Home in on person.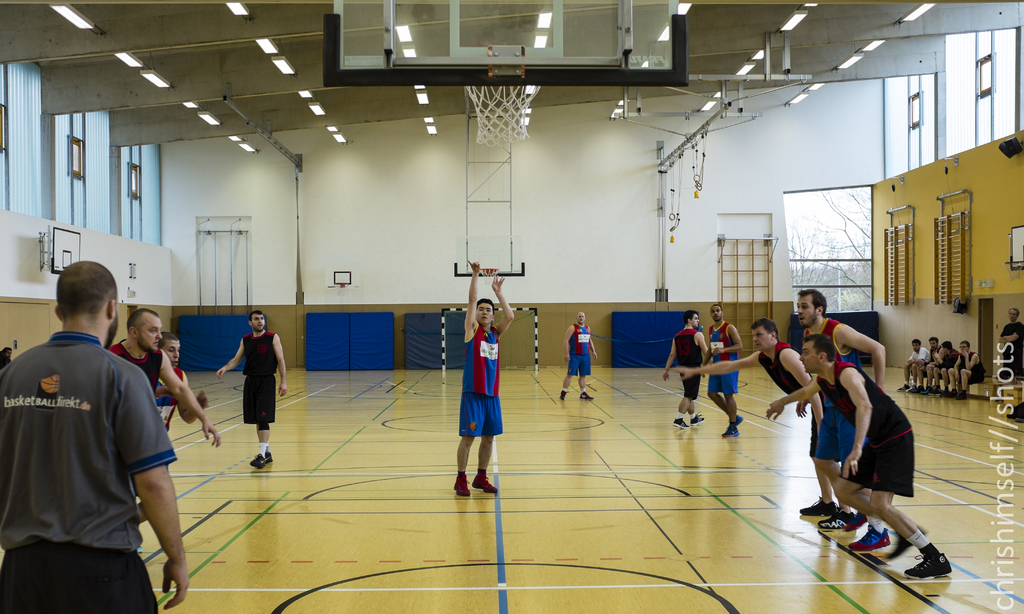
Homed in at bbox=[994, 300, 1023, 401].
